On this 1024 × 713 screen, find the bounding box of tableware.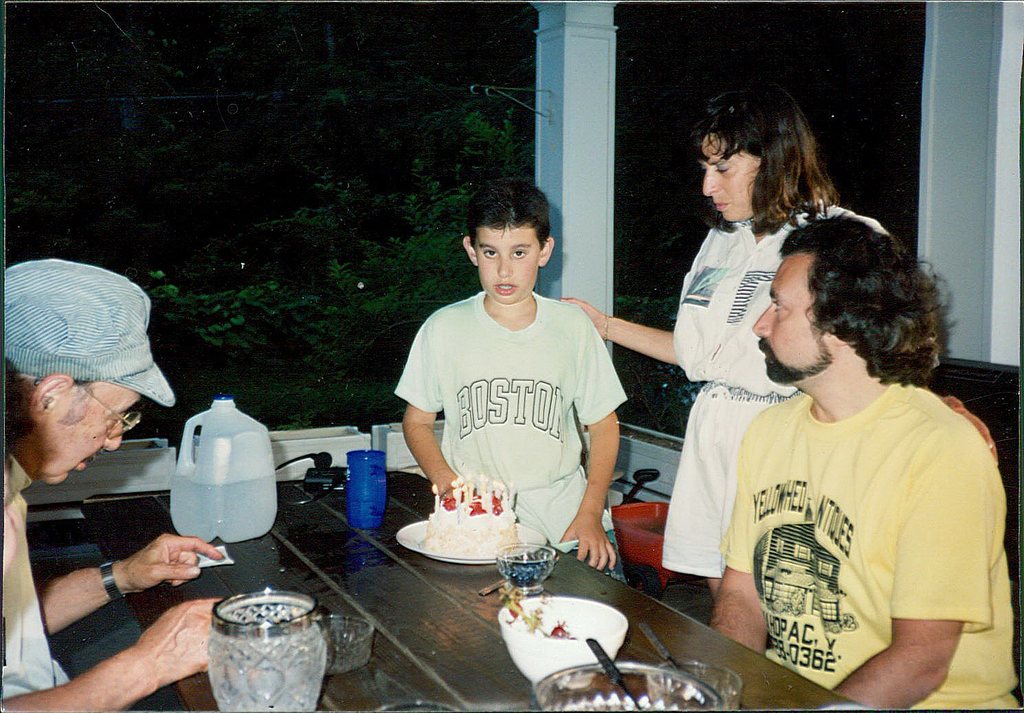
Bounding box: 496:543:557:595.
